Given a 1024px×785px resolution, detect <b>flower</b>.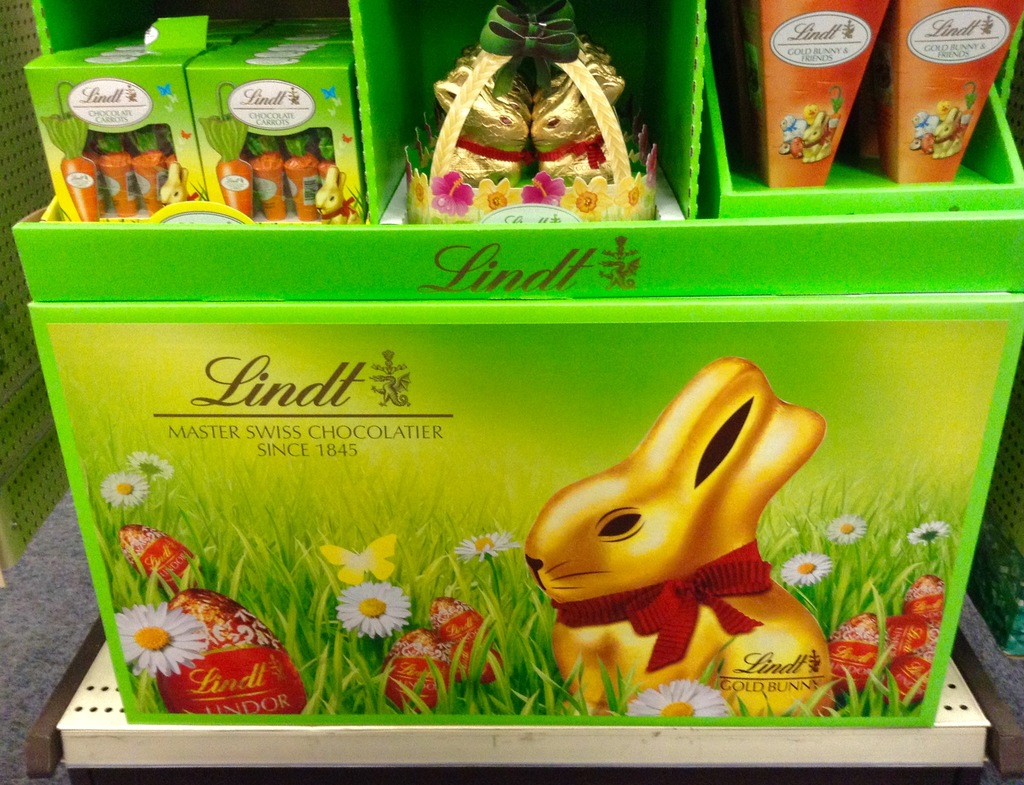
114, 607, 217, 673.
